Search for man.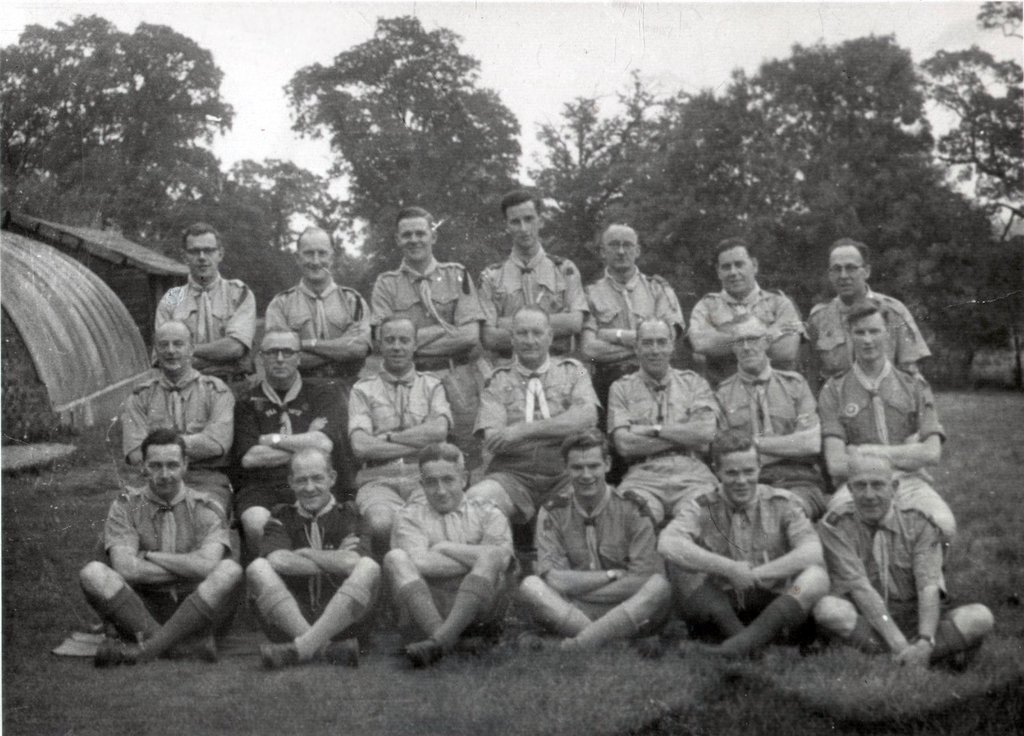
Found at box=[682, 236, 808, 408].
